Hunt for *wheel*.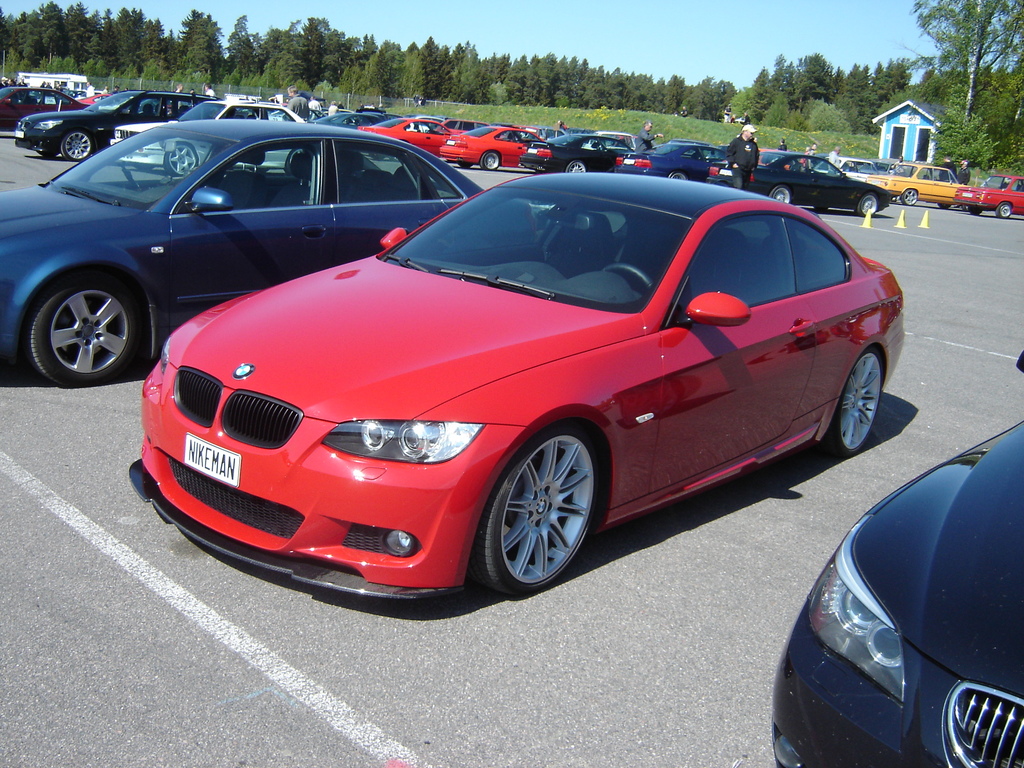
Hunted down at detection(164, 145, 200, 175).
